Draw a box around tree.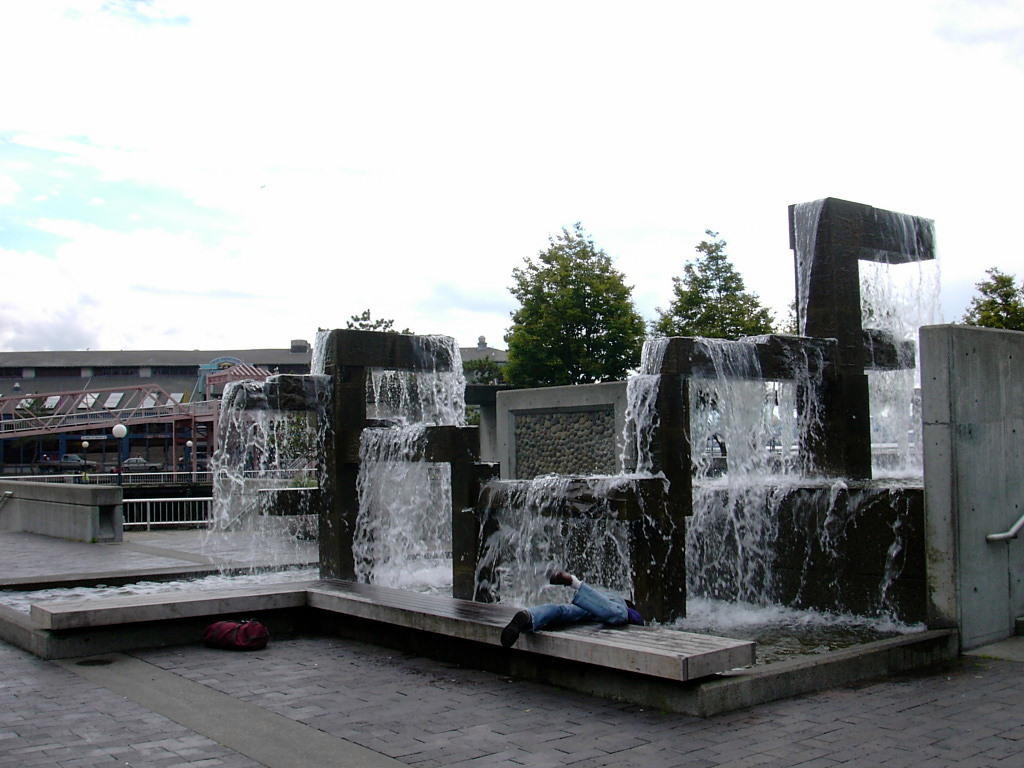
x1=950, y1=264, x2=1023, y2=331.
